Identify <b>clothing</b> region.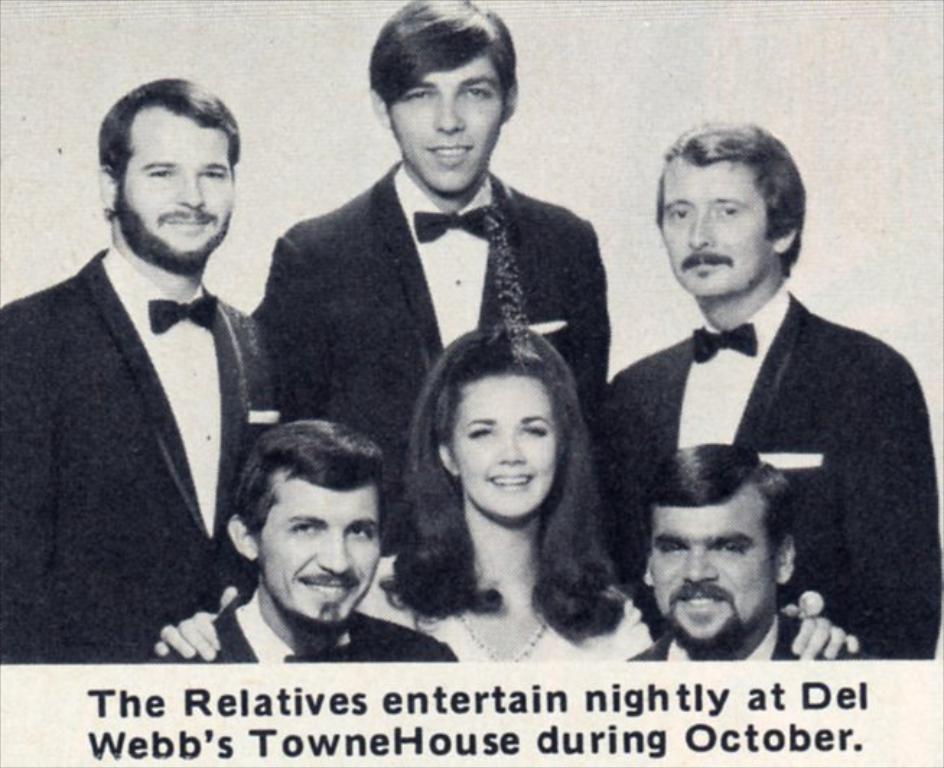
Region: crop(611, 282, 938, 658).
